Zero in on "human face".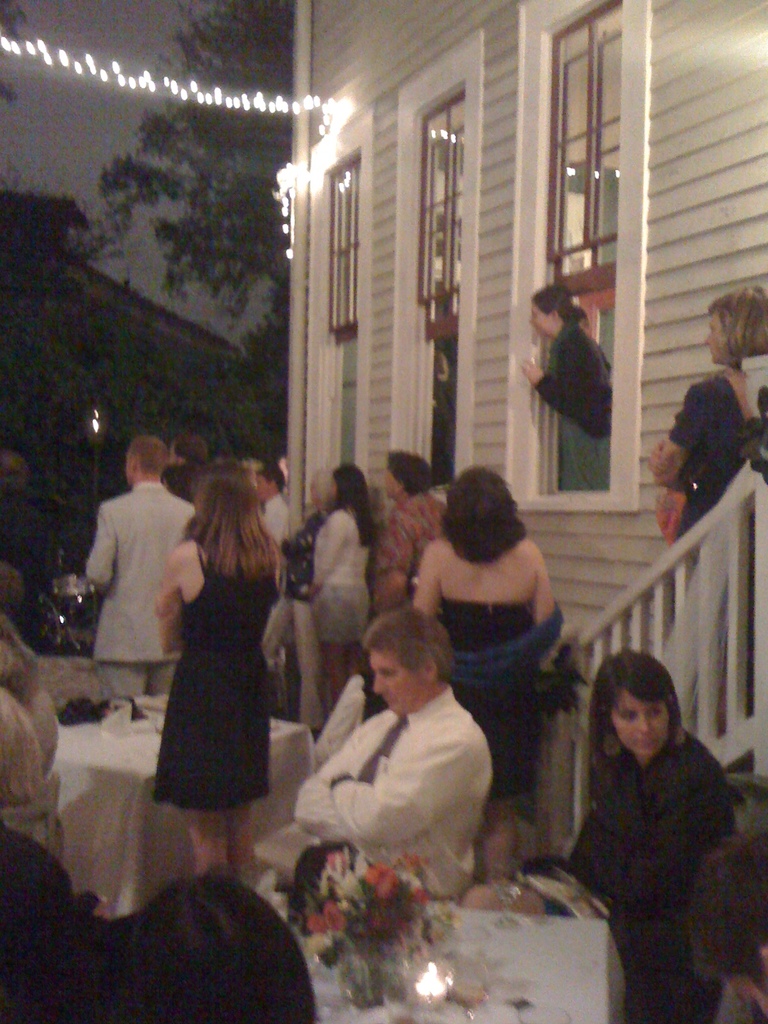
Zeroed in: 700 313 724 365.
